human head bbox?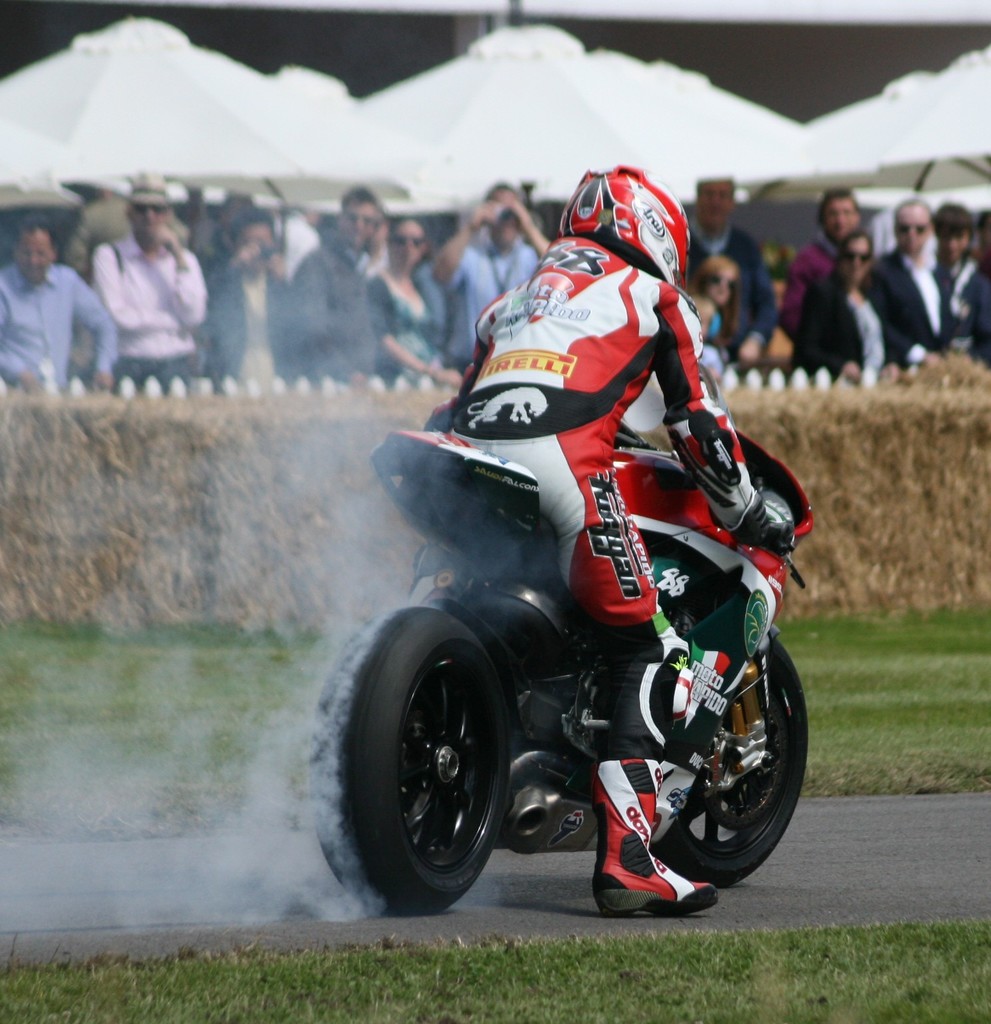
<box>814,190,865,246</box>
